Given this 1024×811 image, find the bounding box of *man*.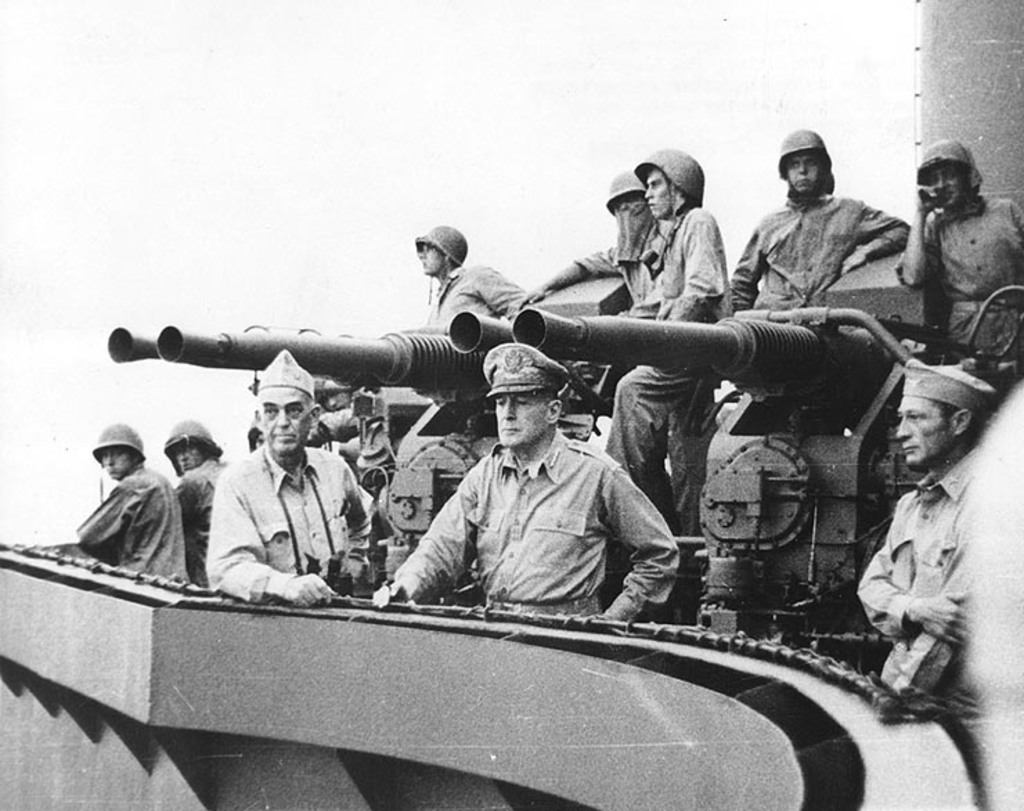
region(414, 224, 531, 342).
